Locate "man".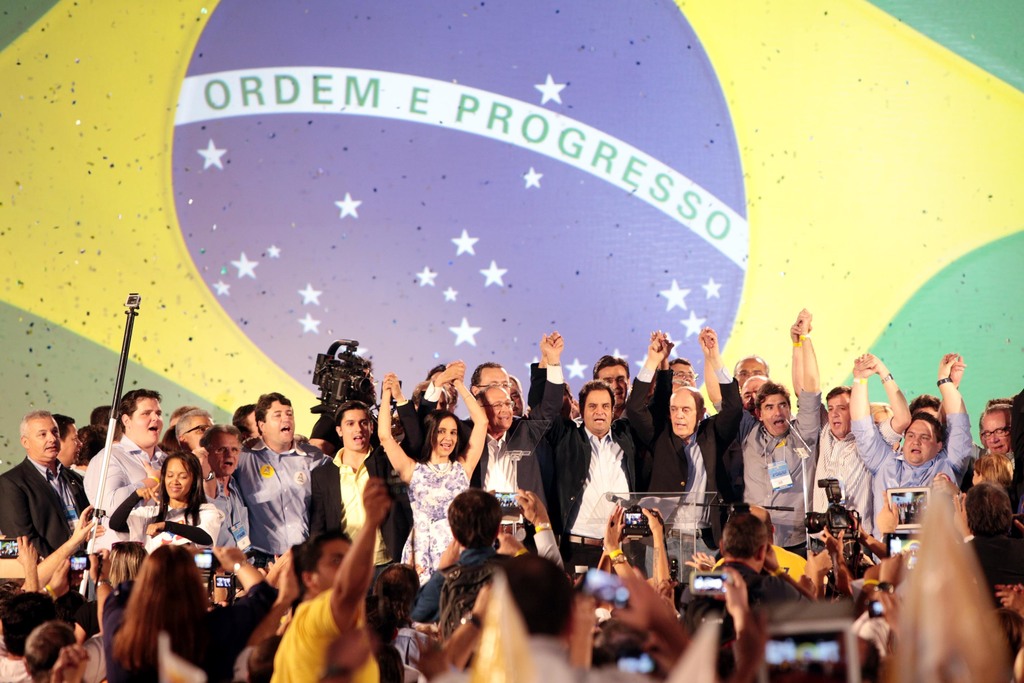
Bounding box: bbox=(236, 383, 318, 559).
